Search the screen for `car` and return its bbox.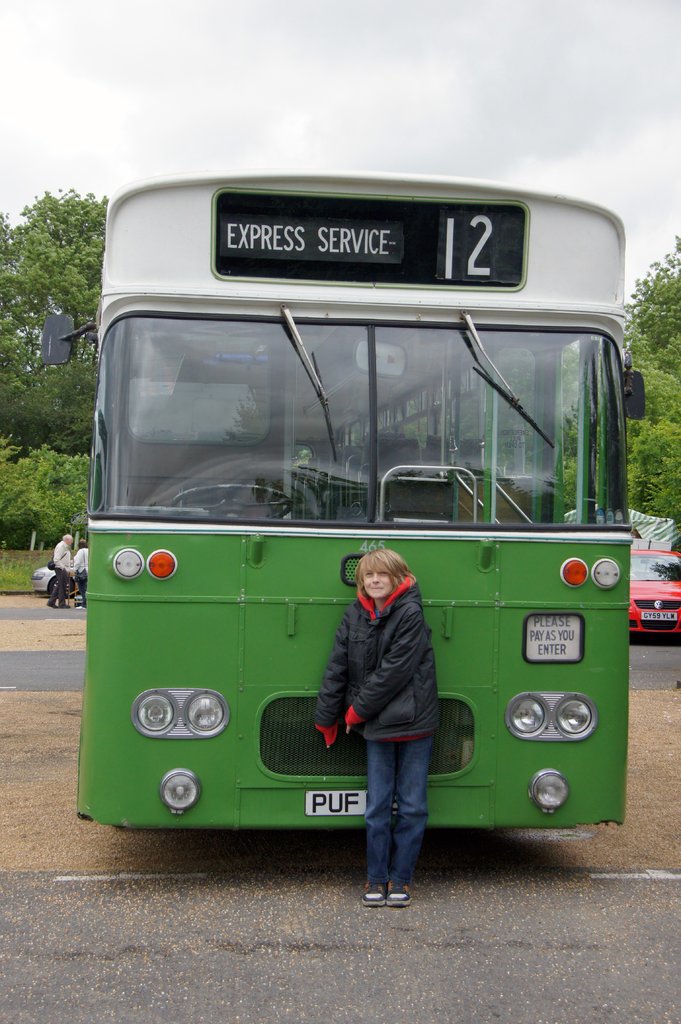
Found: [626,536,680,633].
